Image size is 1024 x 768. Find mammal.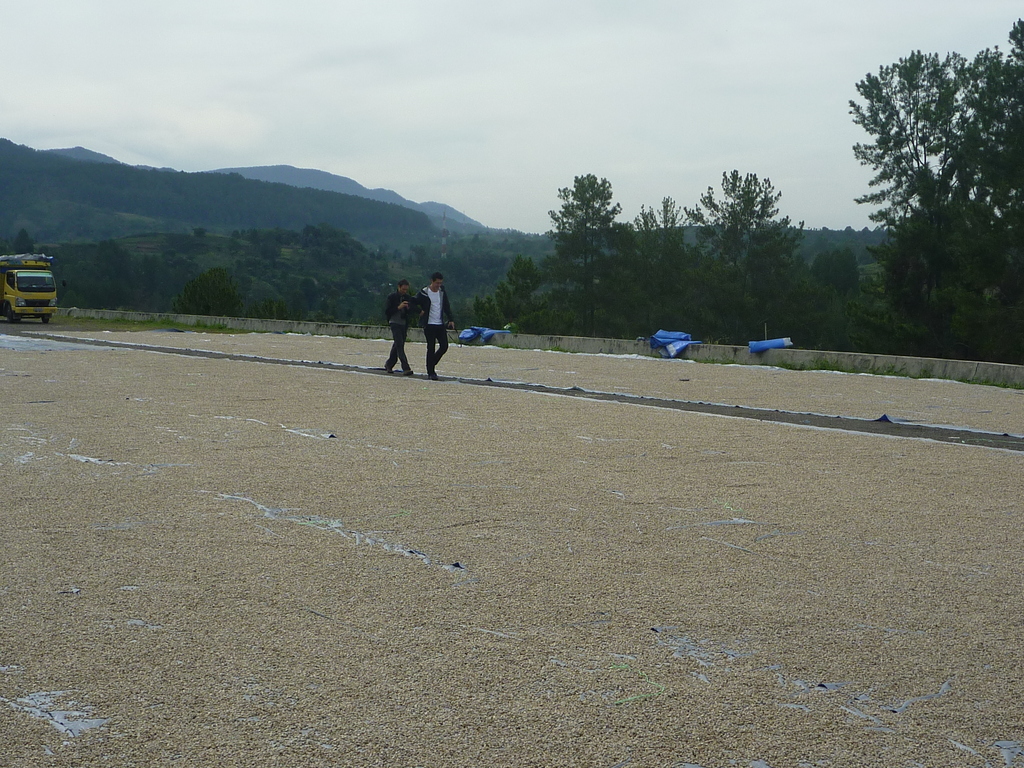
[384,279,417,374].
